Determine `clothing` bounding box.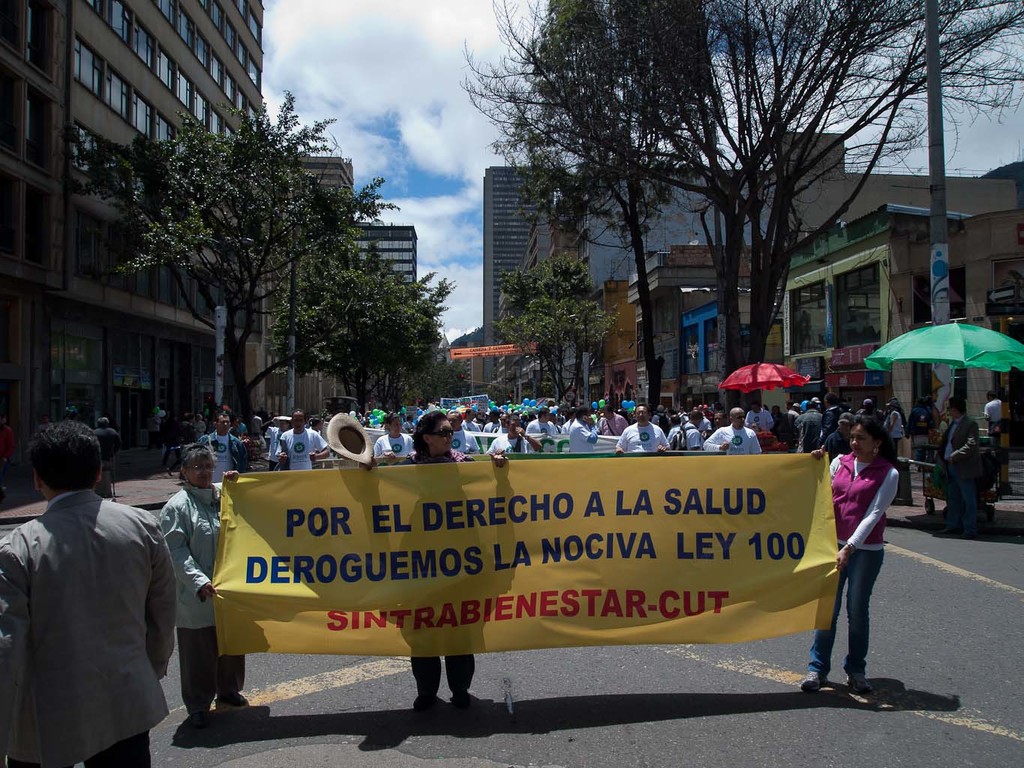
Determined: {"x1": 247, "y1": 426, "x2": 280, "y2": 472}.
